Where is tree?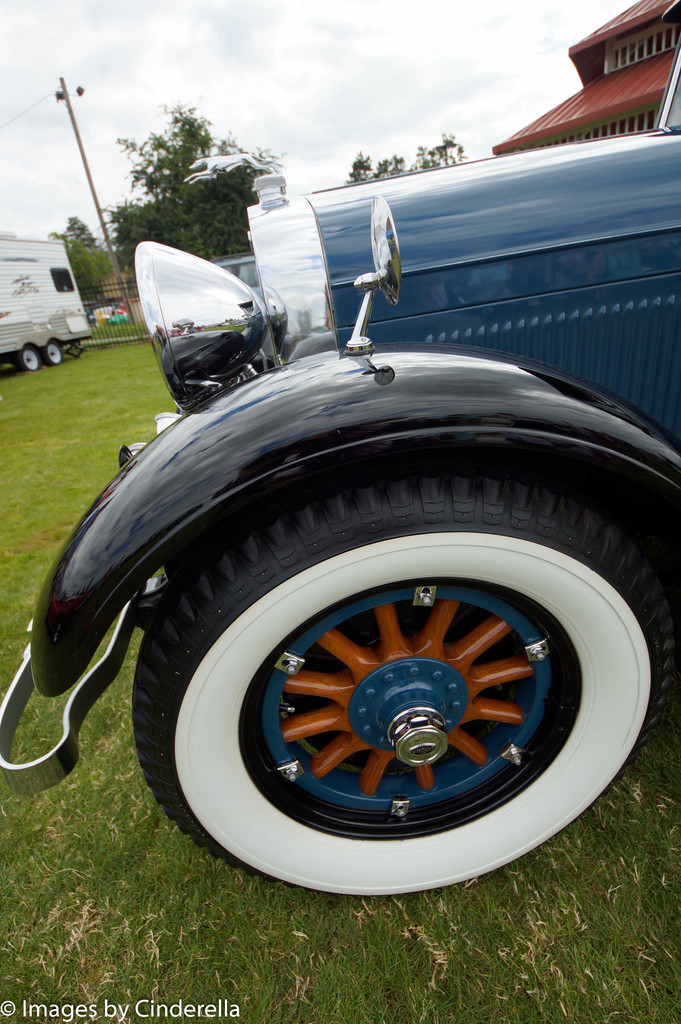
[left=90, top=114, right=258, bottom=264].
